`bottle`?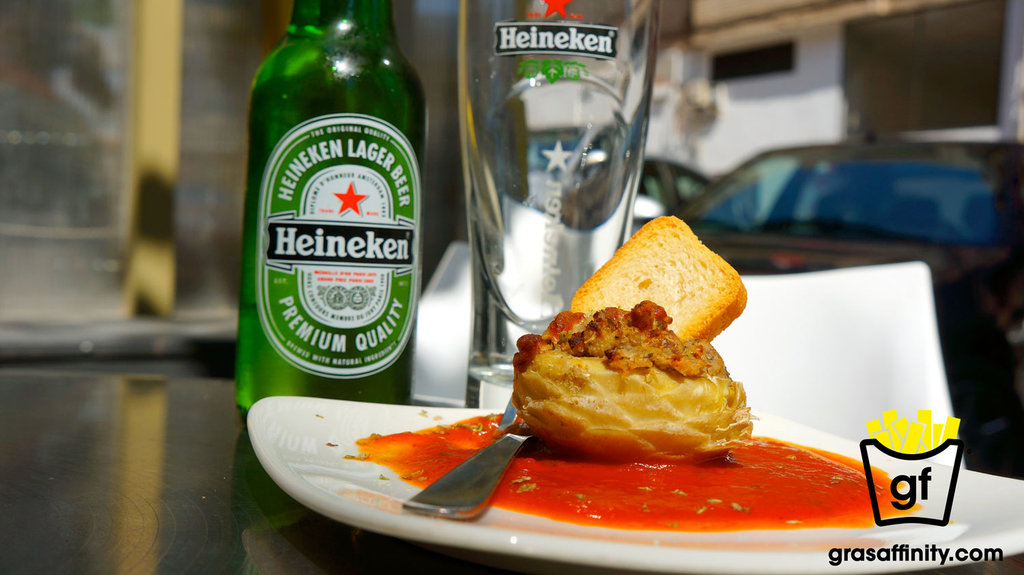
bbox=(225, 2, 429, 415)
